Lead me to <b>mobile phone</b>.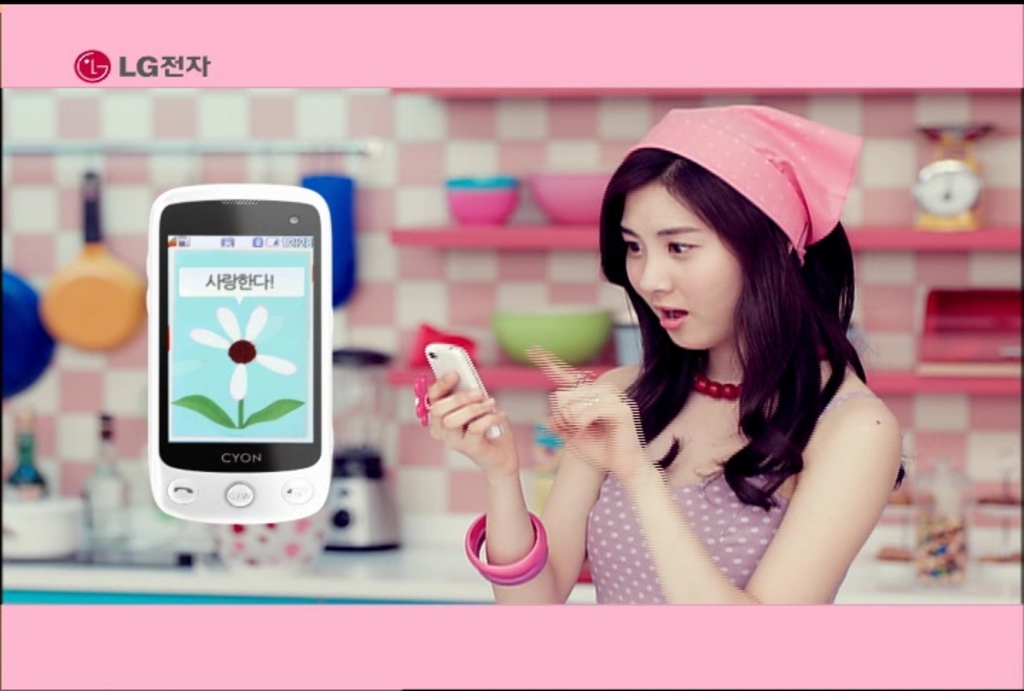
Lead to <box>145,185,334,529</box>.
